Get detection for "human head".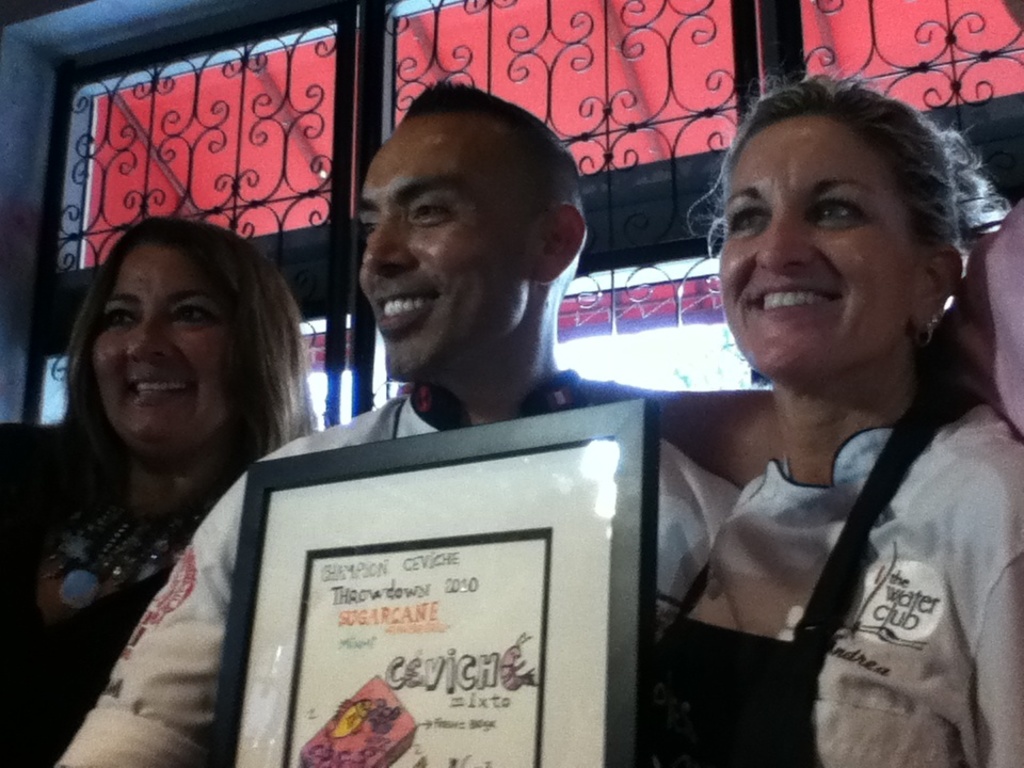
Detection: x1=94, y1=210, x2=265, y2=438.
